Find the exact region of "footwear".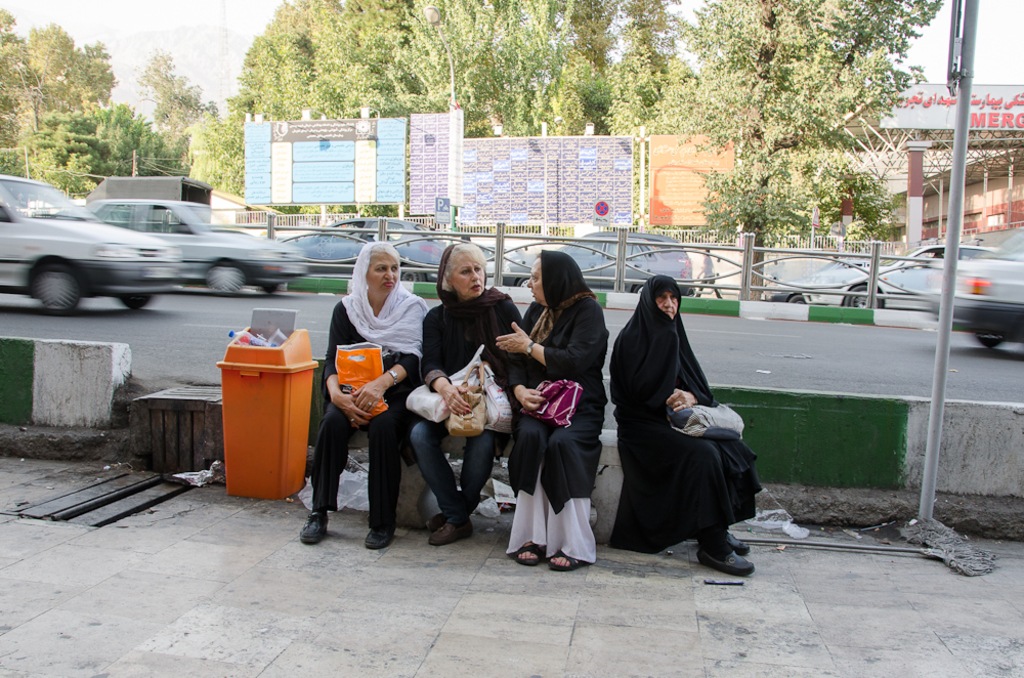
Exact region: l=431, t=517, r=470, b=540.
